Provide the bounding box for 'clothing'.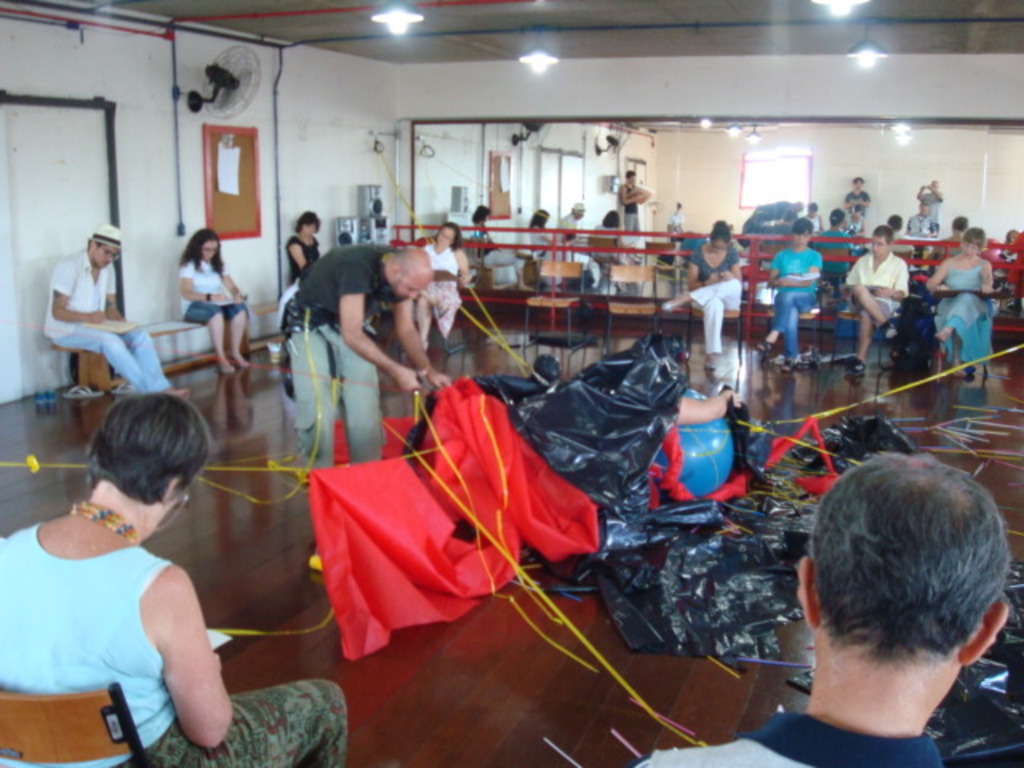
region(766, 250, 826, 360).
